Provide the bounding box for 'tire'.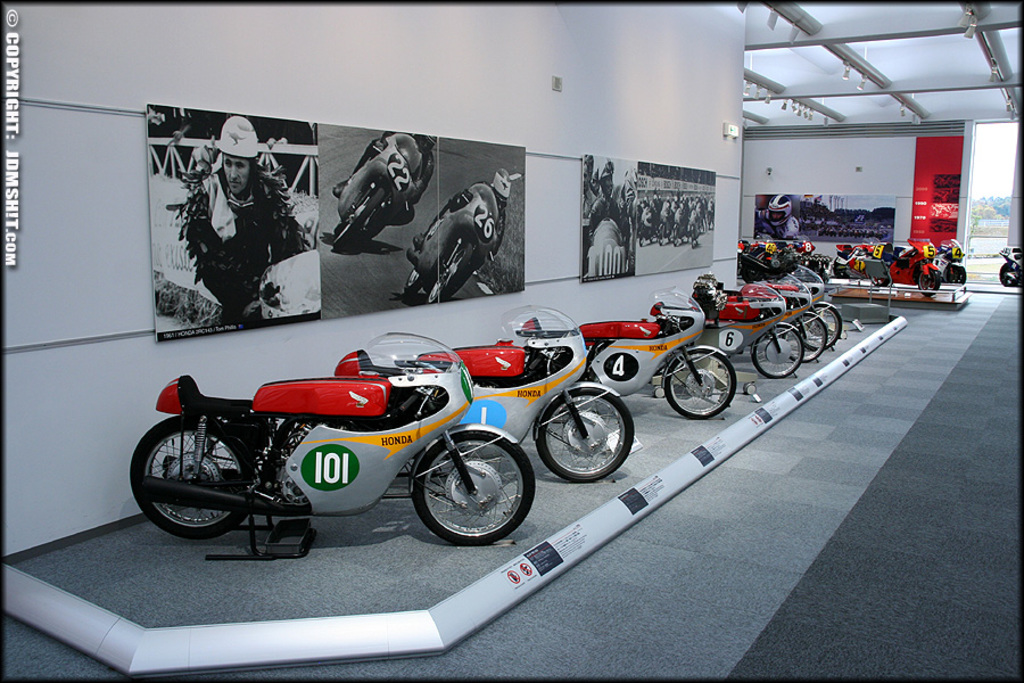
<region>530, 389, 635, 484</region>.
